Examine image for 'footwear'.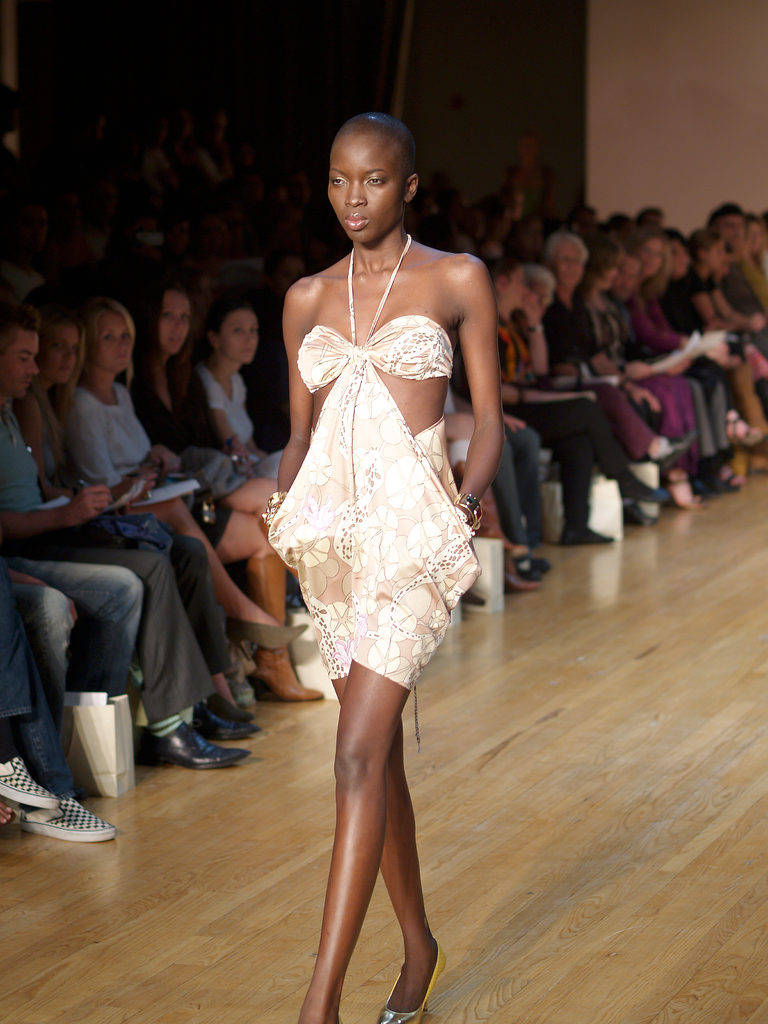
Examination result: bbox=[0, 753, 52, 814].
